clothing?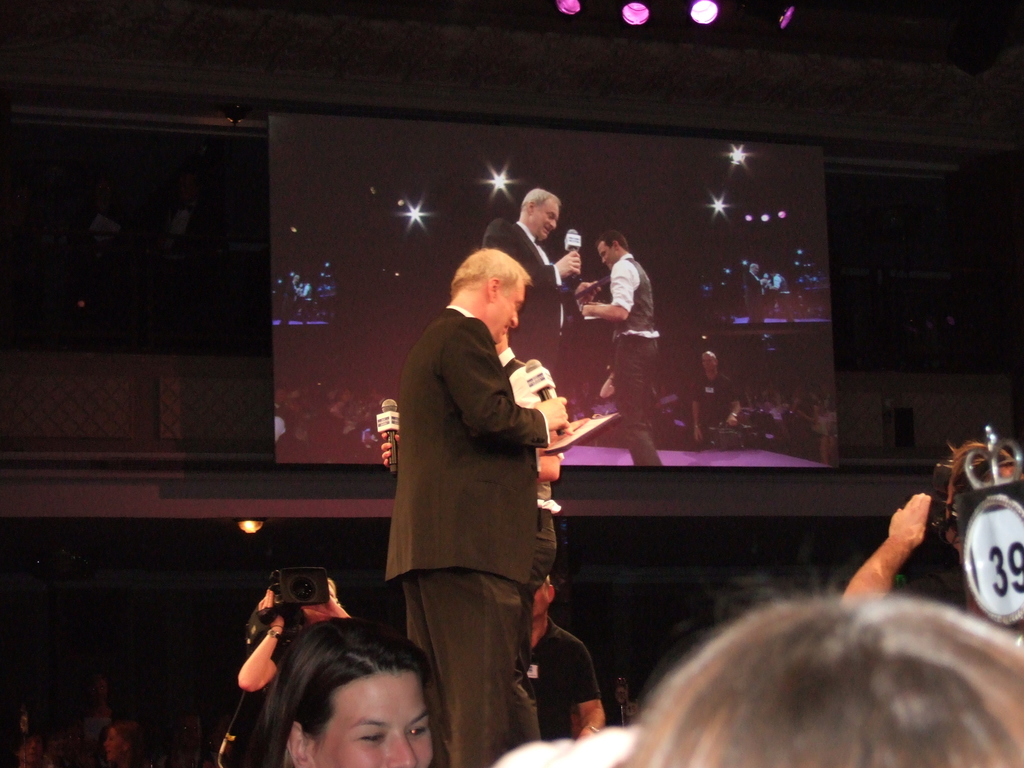
left=742, top=268, right=768, bottom=326
